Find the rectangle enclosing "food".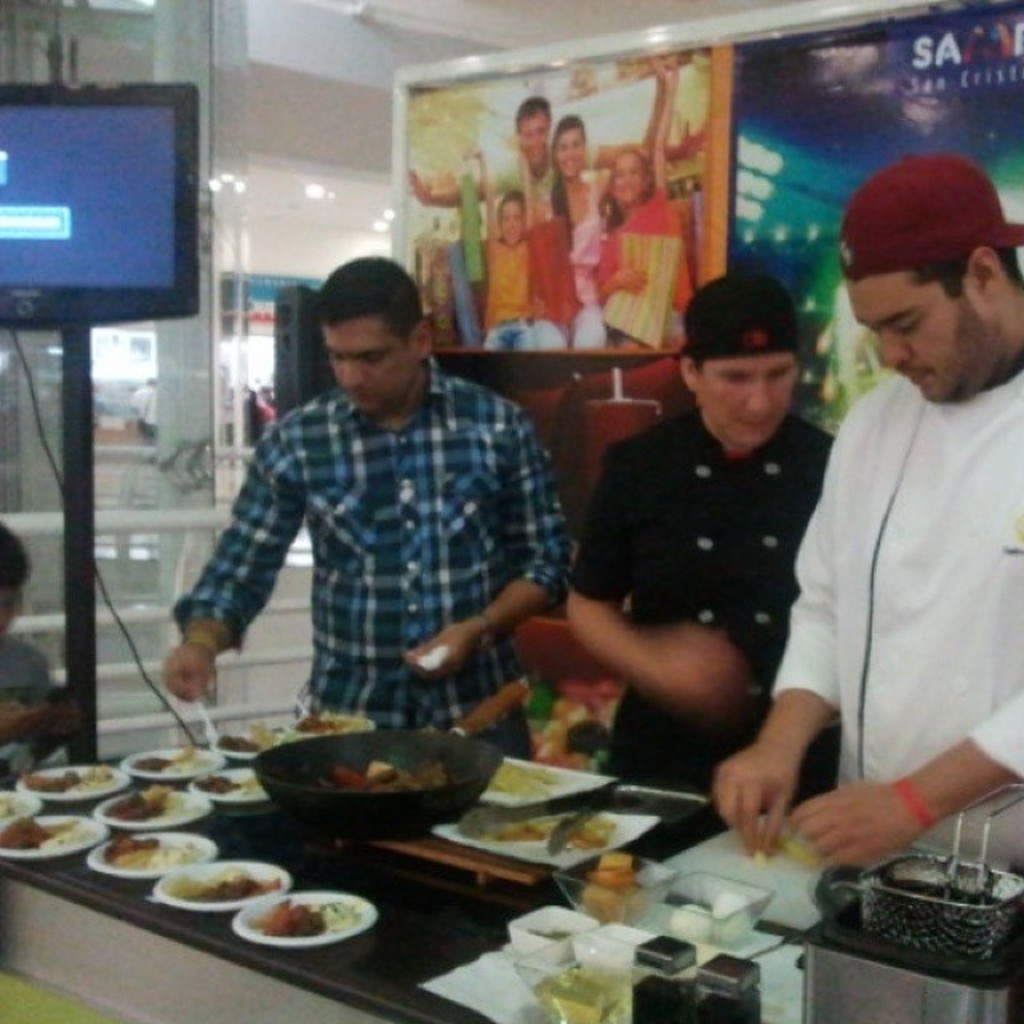
box=[106, 782, 202, 821].
